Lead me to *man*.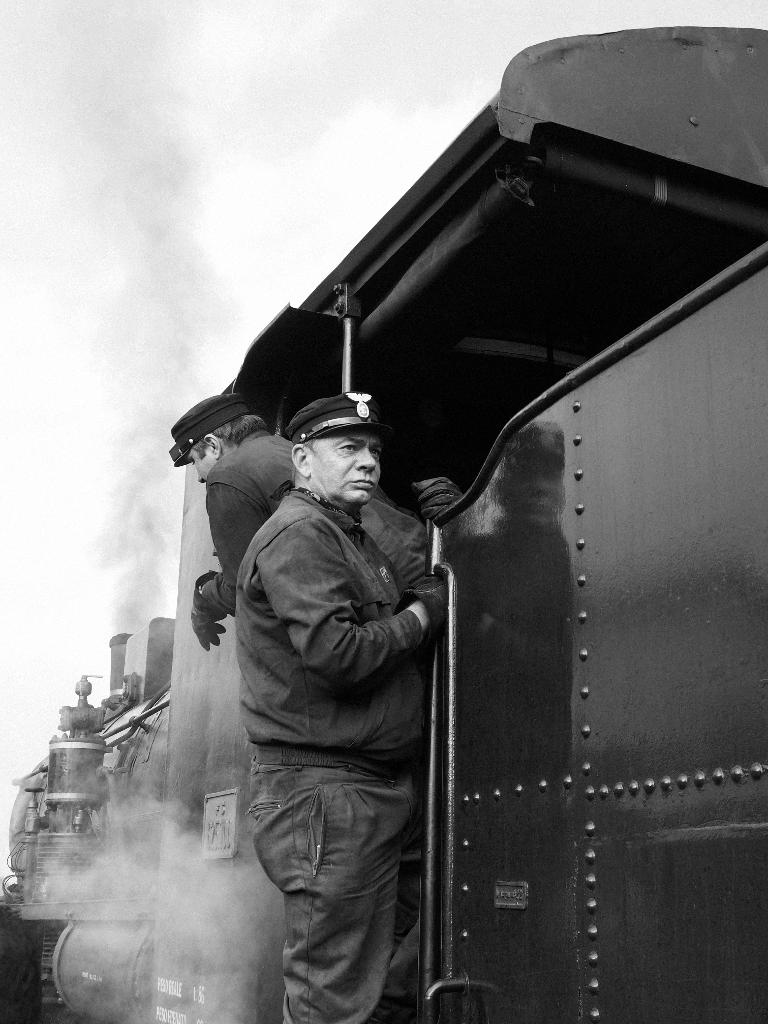
Lead to locate(177, 331, 485, 1012).
